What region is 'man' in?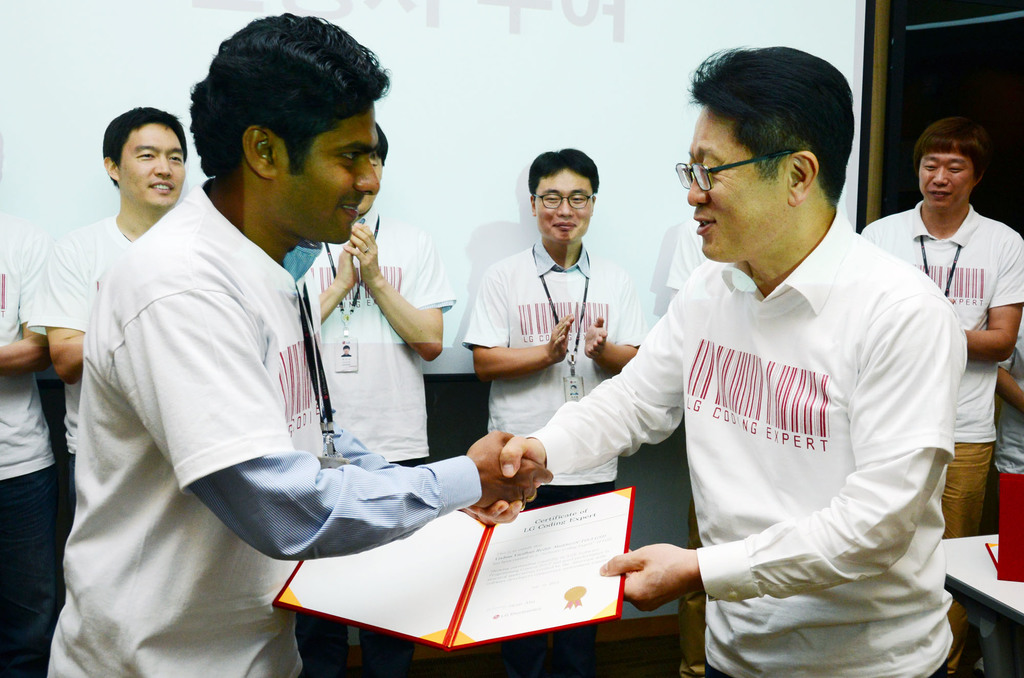
BBox(0, 130, 53, 677).
